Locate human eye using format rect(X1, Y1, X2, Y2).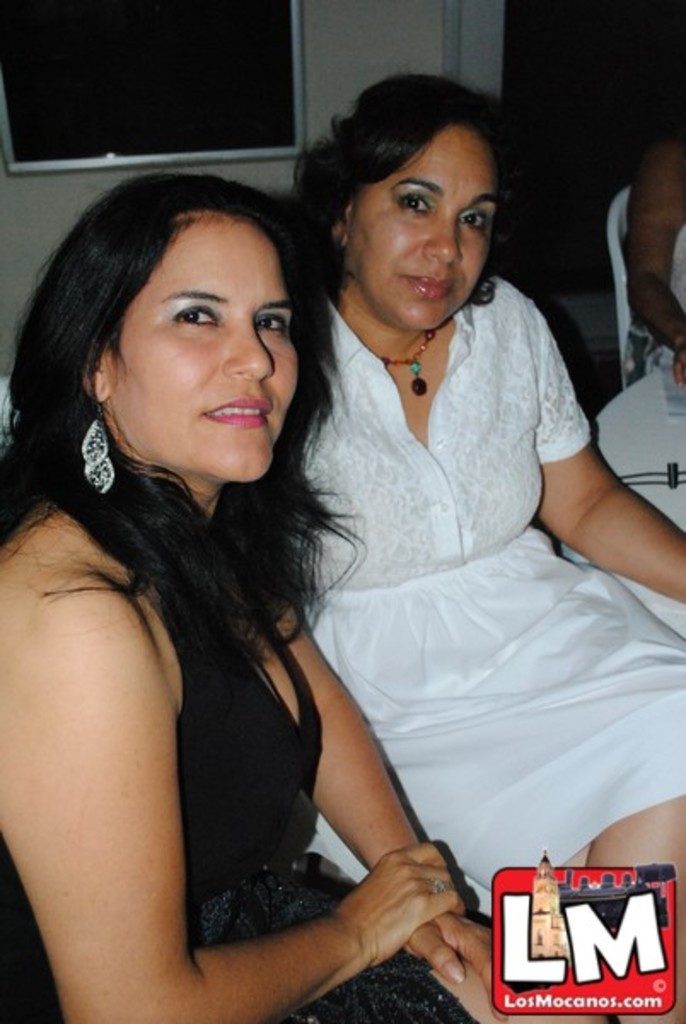
rect(159, 297, 227, 335).
